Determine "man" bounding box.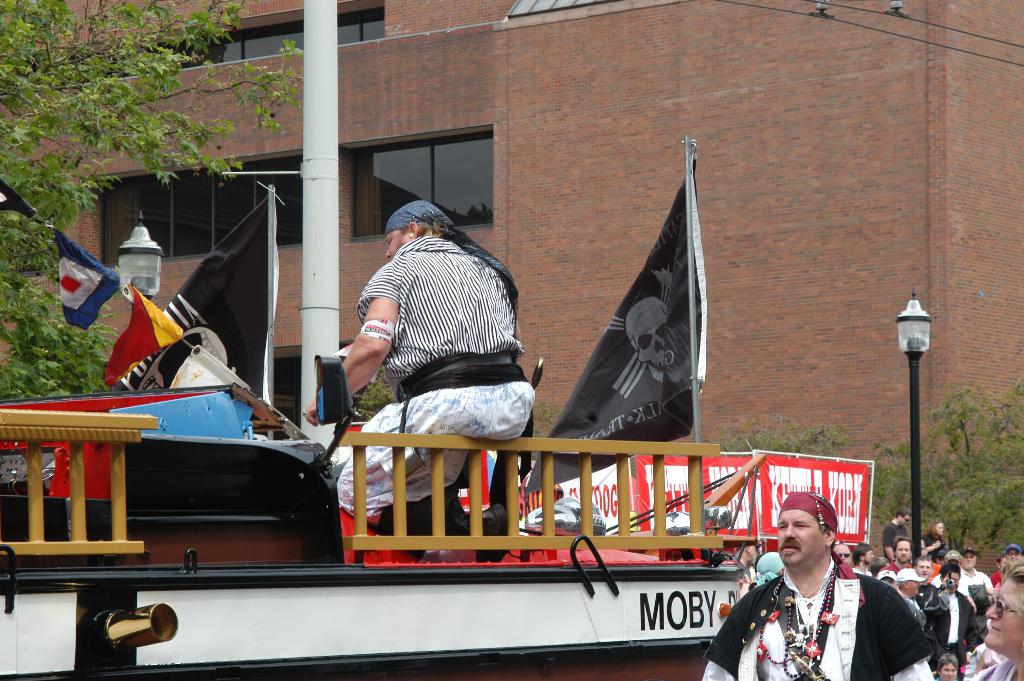
Determined: rect(927, 566, 979, 661).
